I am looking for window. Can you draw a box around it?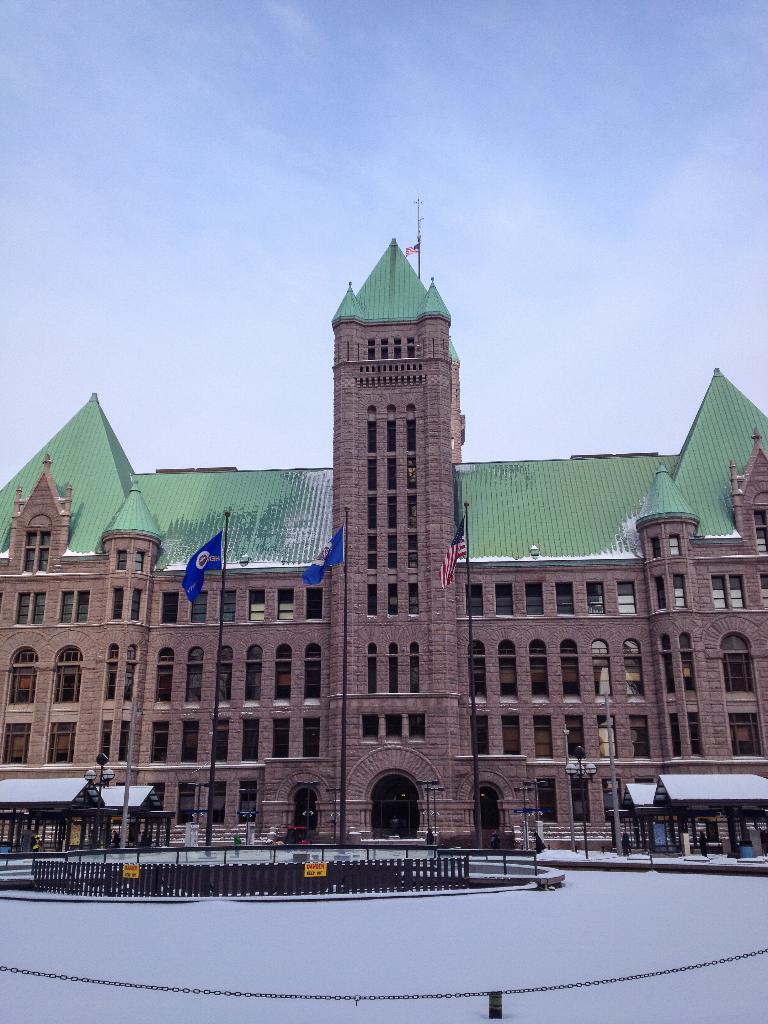
Sure, the bounding box is <box>303,586,324,620</box>.
